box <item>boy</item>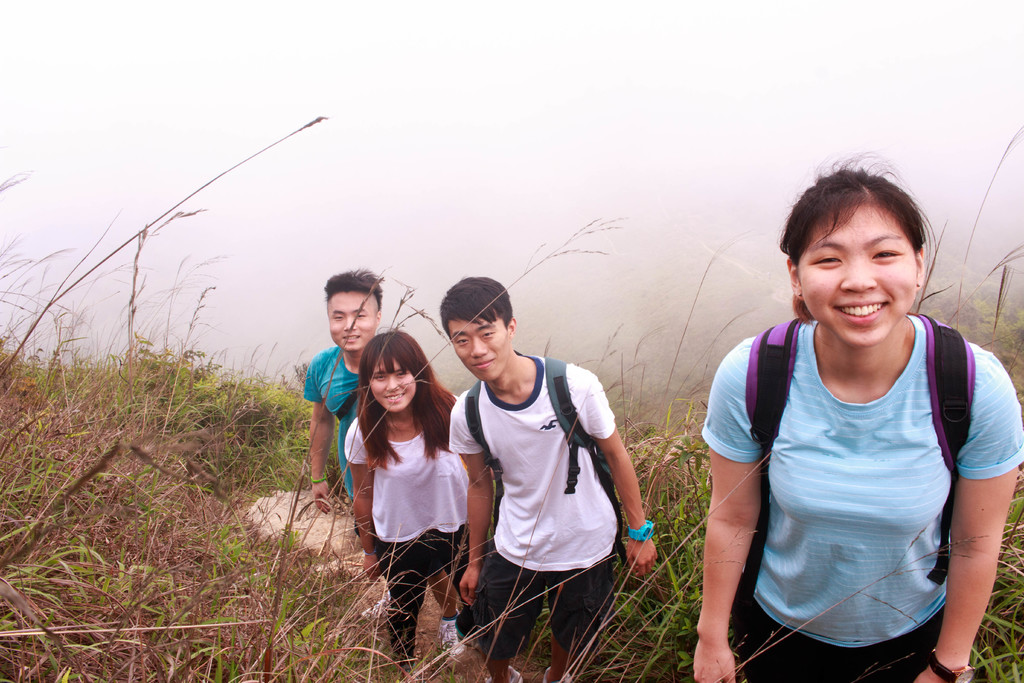
[435,286,668,654]
